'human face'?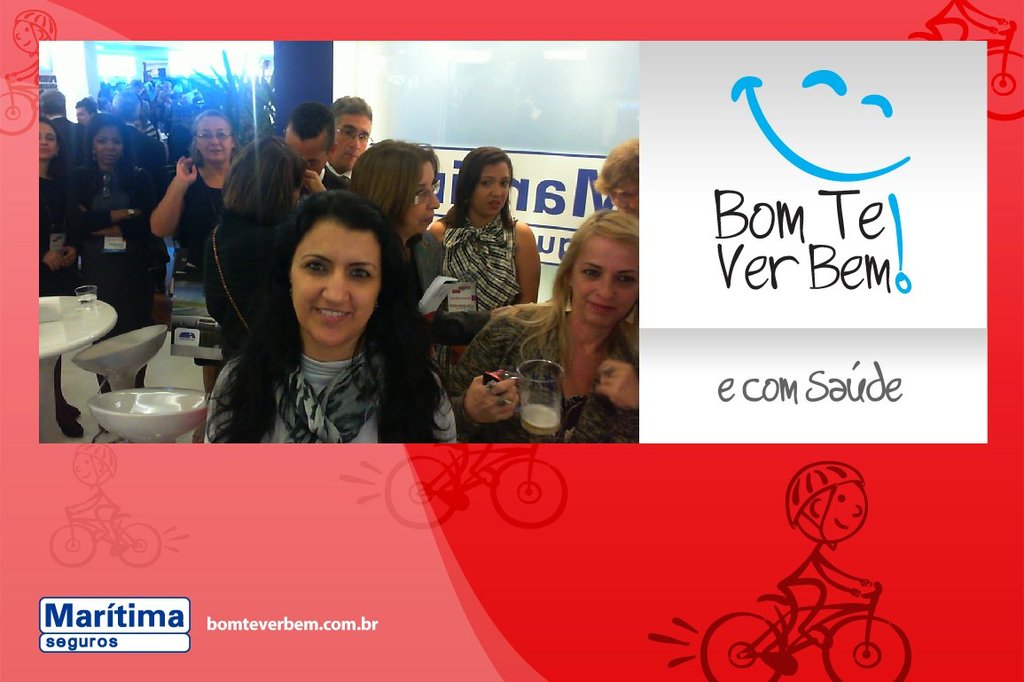
404:161:440:239
